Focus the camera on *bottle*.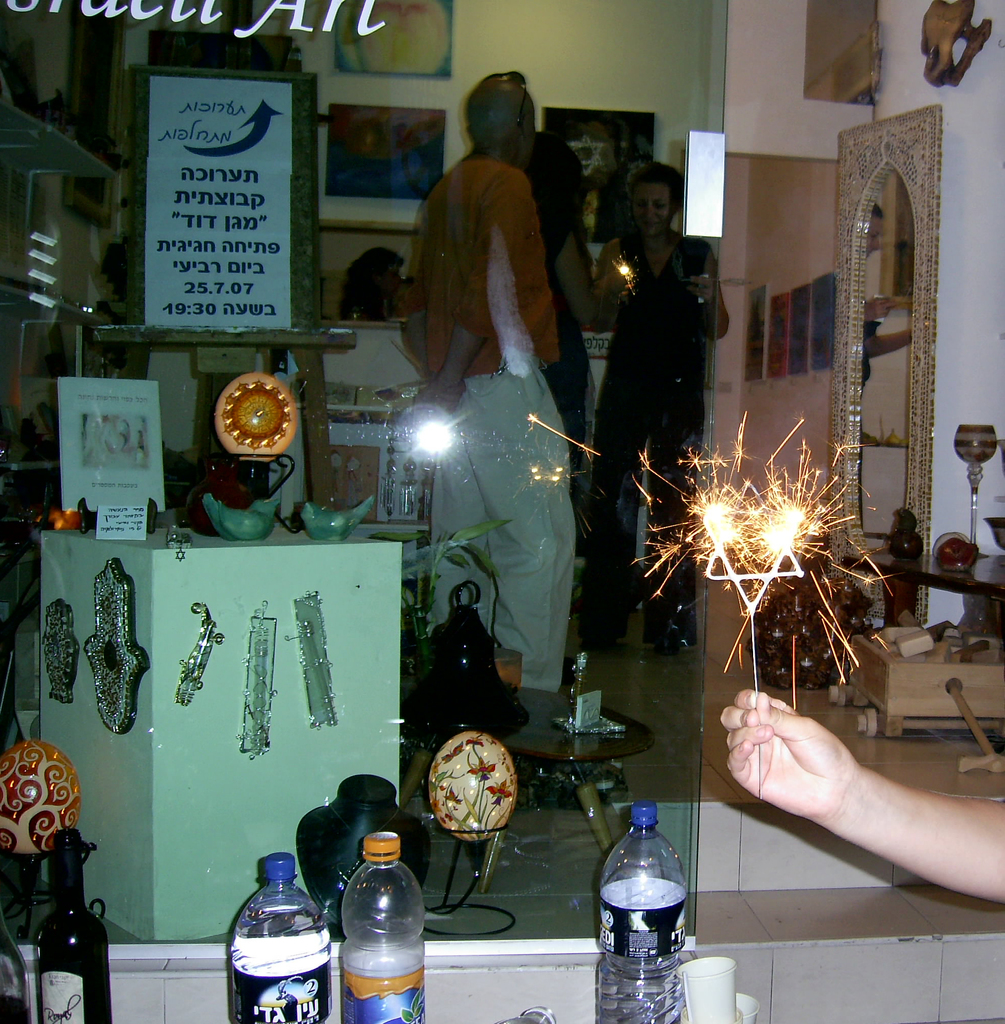
Focus region: (323,849,442,1023).
